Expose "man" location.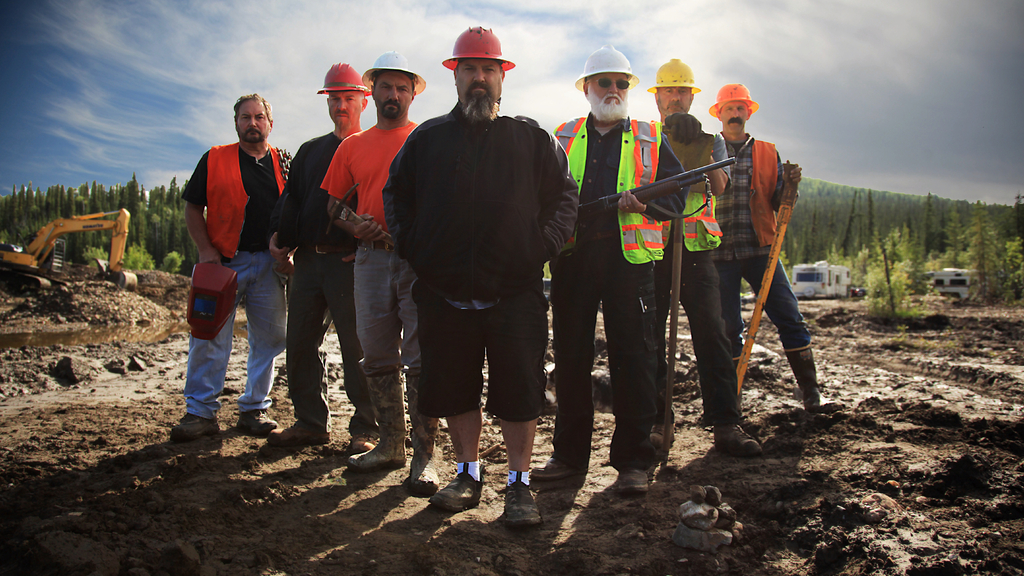
Exposed at [706,81,836,436].
